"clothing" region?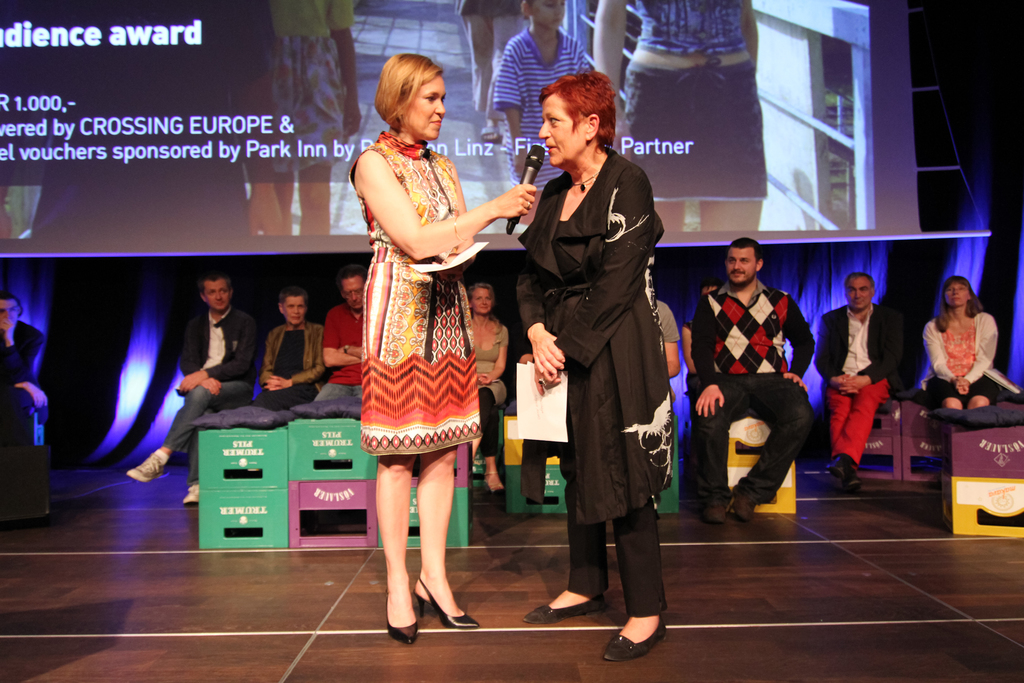
bbox=[265, 0, 355, 168]
